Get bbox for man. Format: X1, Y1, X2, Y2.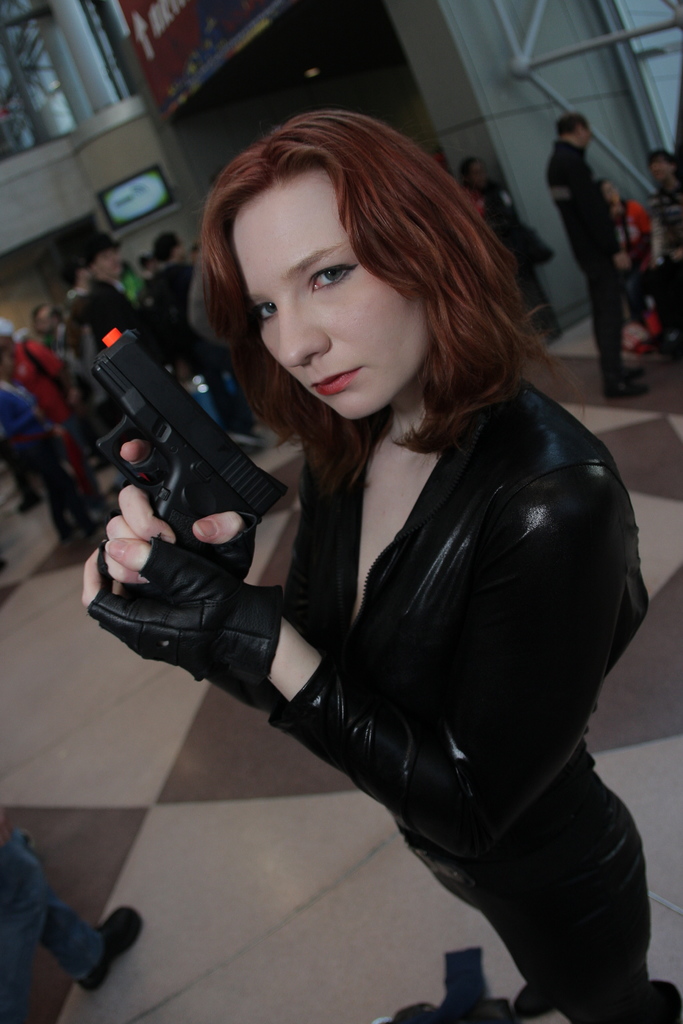
124, 228, 246, 470.
